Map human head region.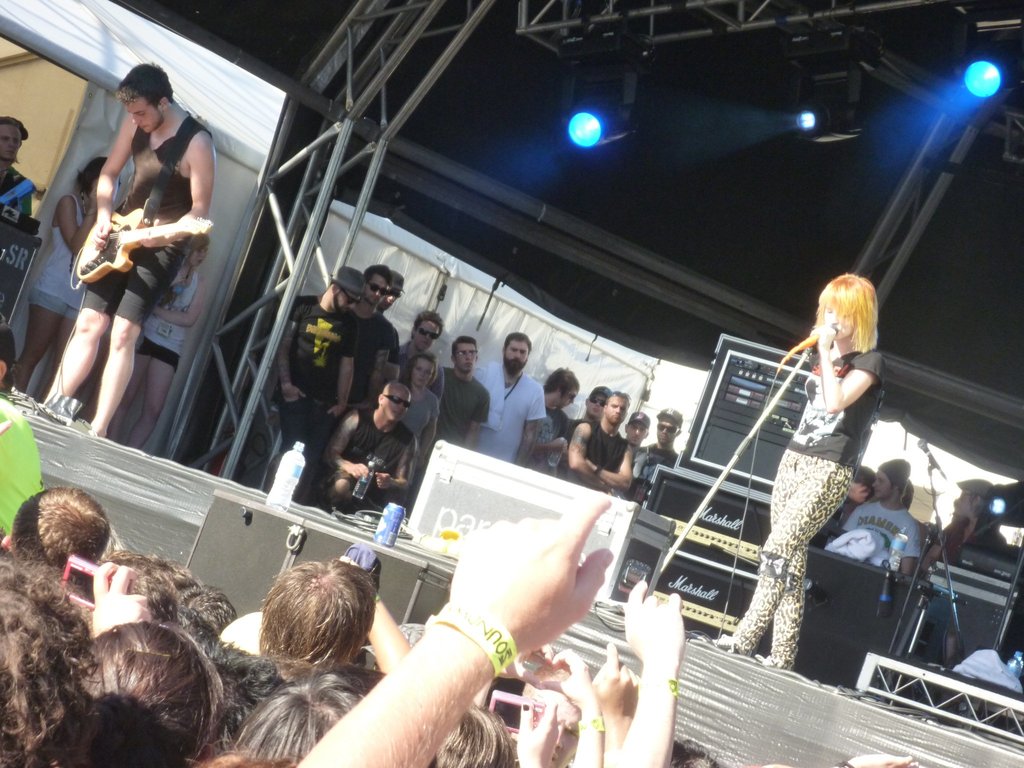
Mapped to <bbox>435, 702, 516, 767</bbox>.
